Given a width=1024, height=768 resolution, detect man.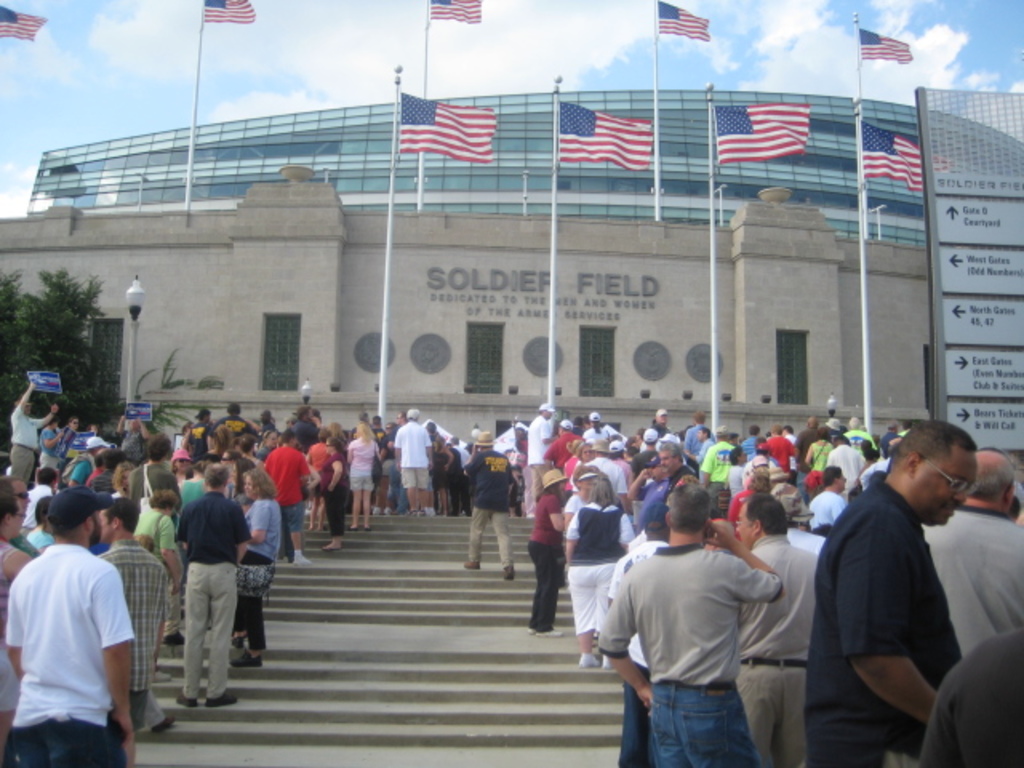
pyautogui.locateOnScreen(390, 410, 432, 515).
